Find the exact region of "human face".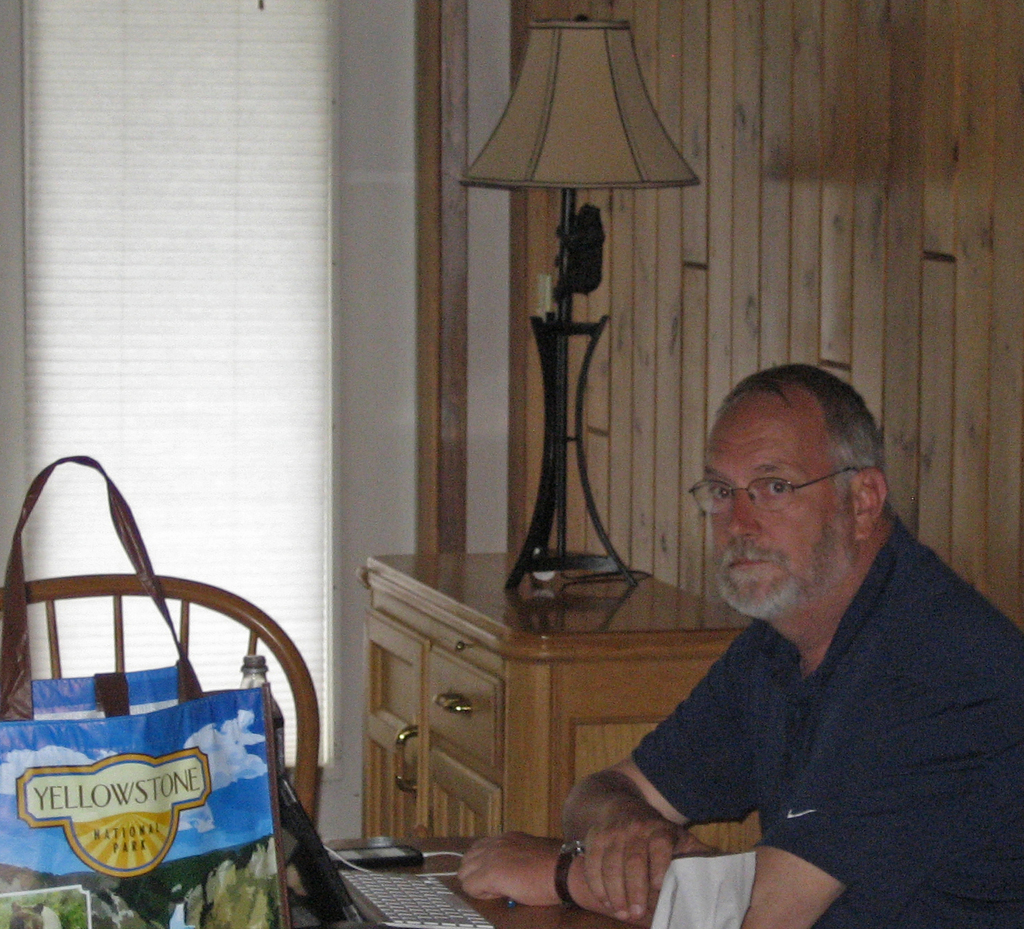
Exact region: x1=702 y1=395 x2=850 y2=621.
